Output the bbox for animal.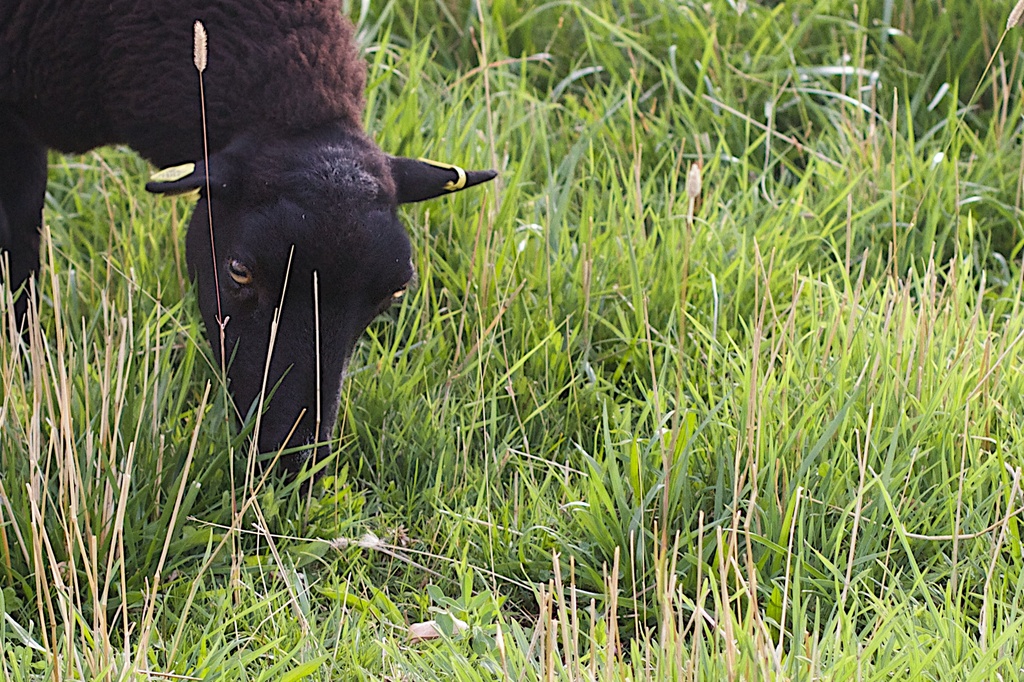
{"left": 2, "top": 0, "right": 495, "bottom": 489}.
